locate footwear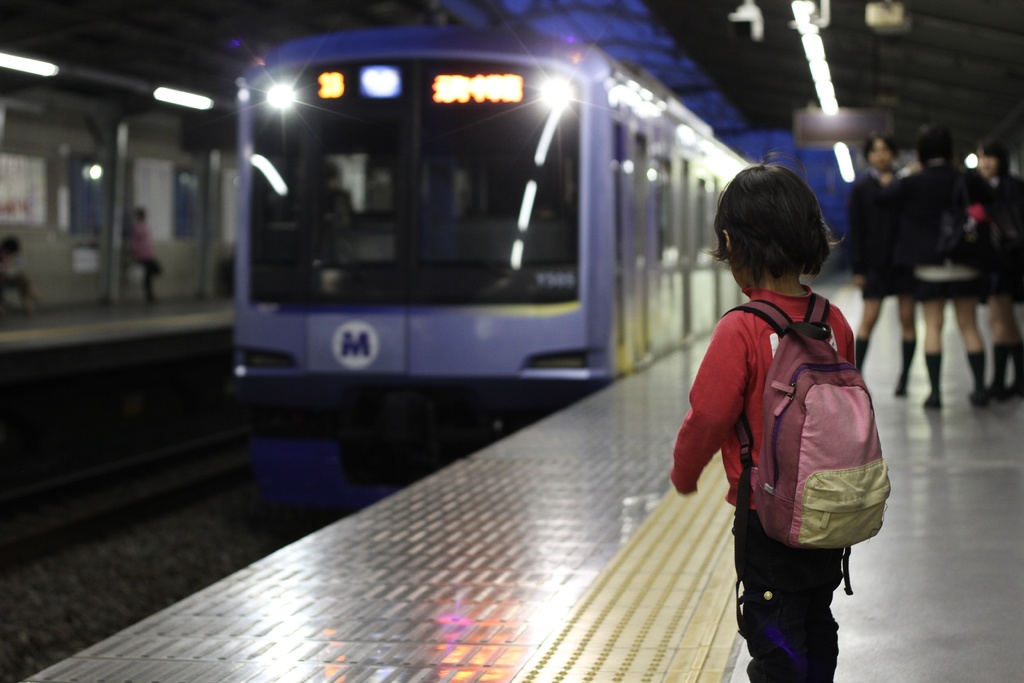
987,383,1007,399
